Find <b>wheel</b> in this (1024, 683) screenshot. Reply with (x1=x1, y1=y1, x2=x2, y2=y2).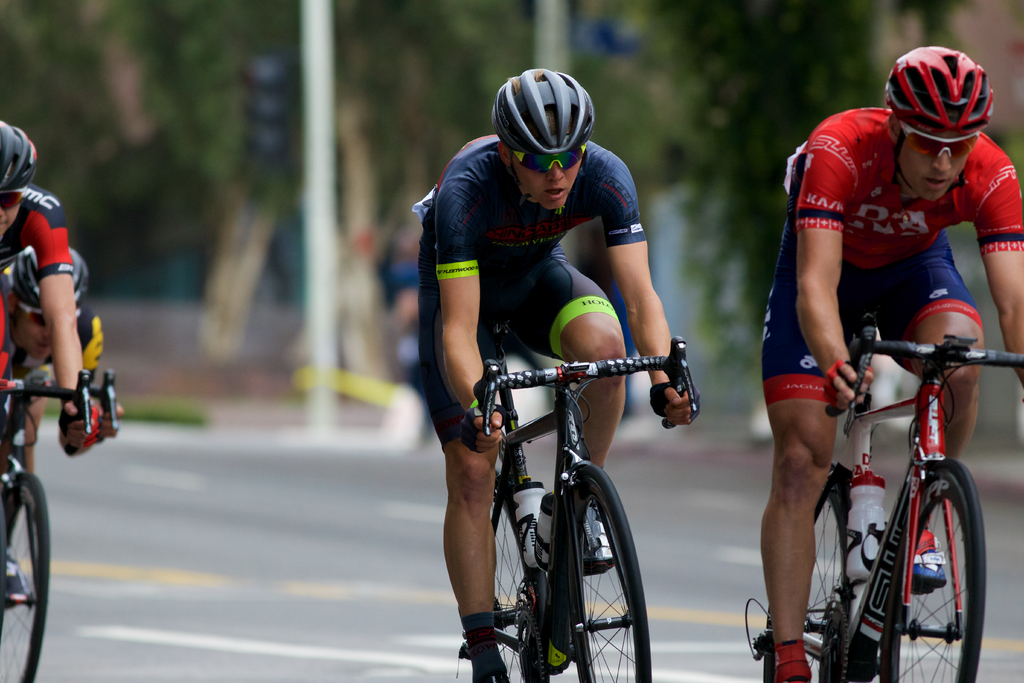
(x1=470, y1=473, x2=542, y2=682).
